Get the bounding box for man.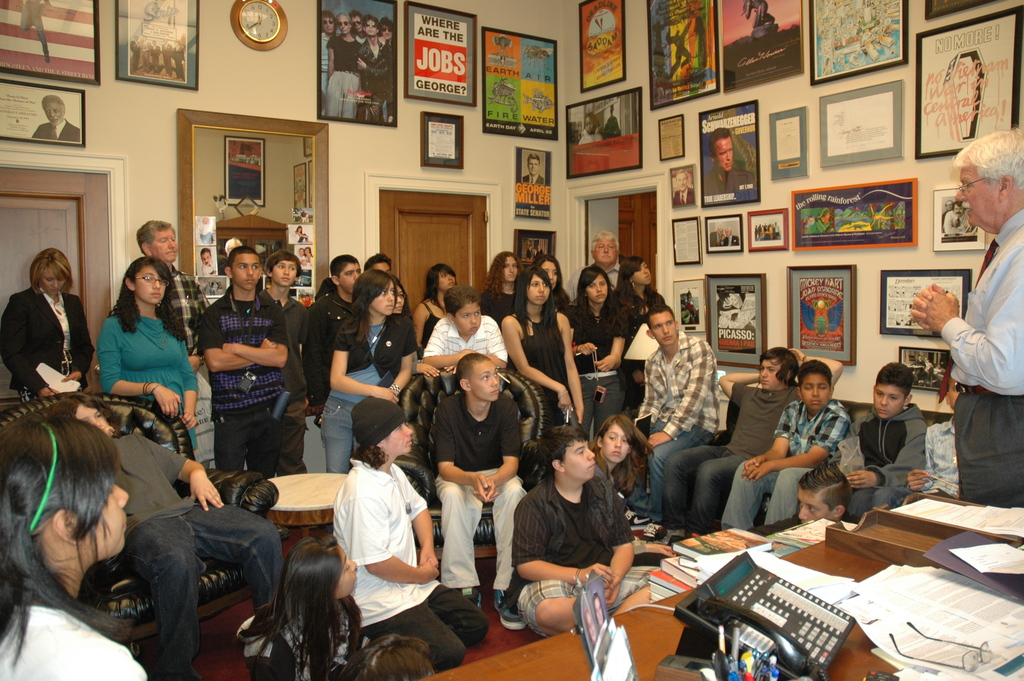
left=262, top=249, right=307, bottom=473.
